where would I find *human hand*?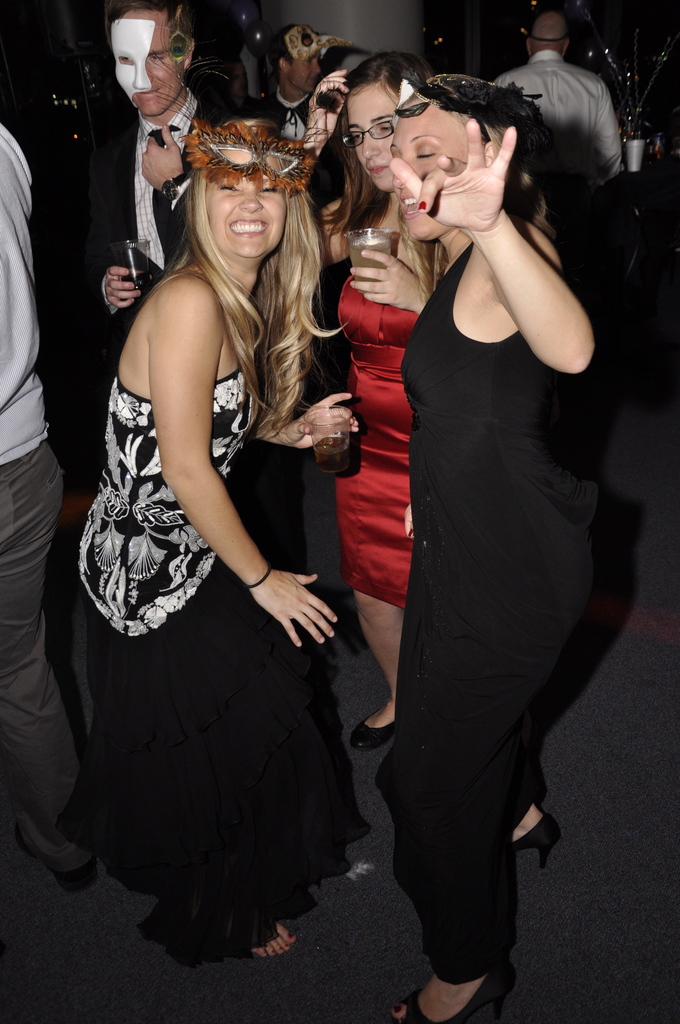
At [x1=142, y1=122, x2=184, y2=189].
